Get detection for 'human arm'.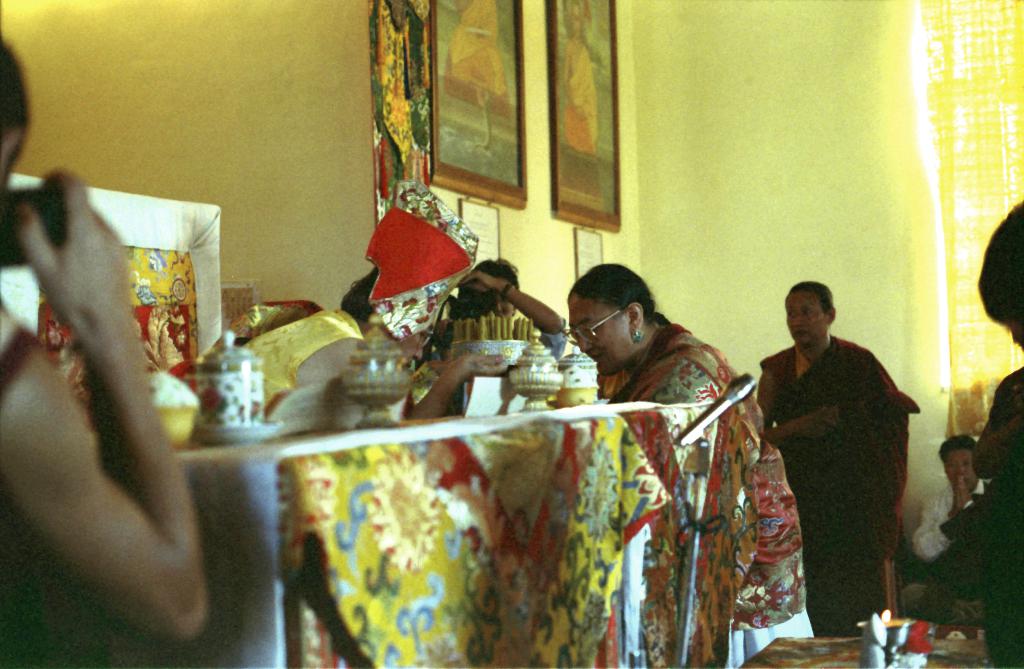
Detection: 460,273,567,361.
